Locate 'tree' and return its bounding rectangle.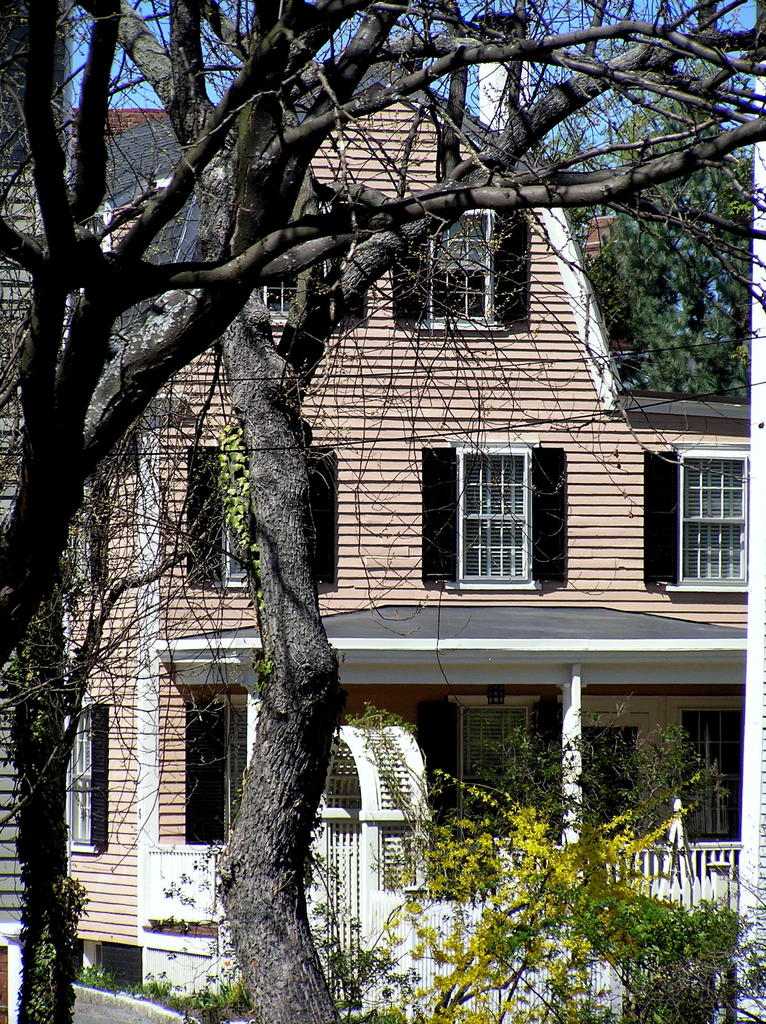
select_region(568, 49, 756, 401).
